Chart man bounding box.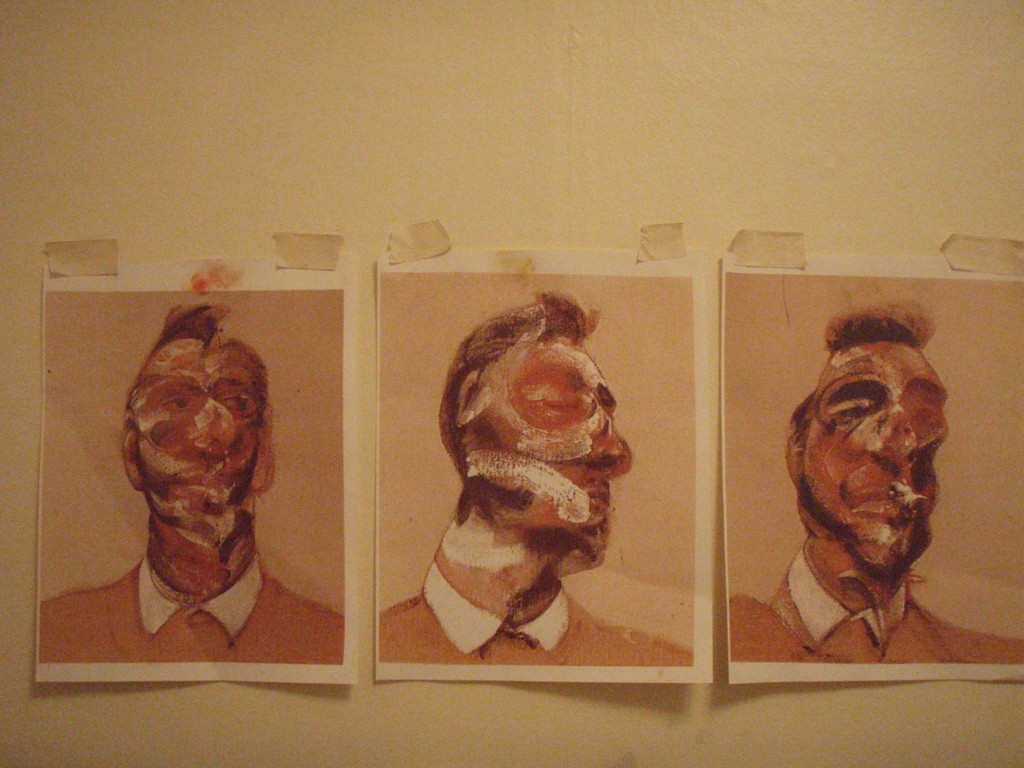
Charted: {"x1": 377, "y1": 292, "x2": 698, "y2": 671}.
